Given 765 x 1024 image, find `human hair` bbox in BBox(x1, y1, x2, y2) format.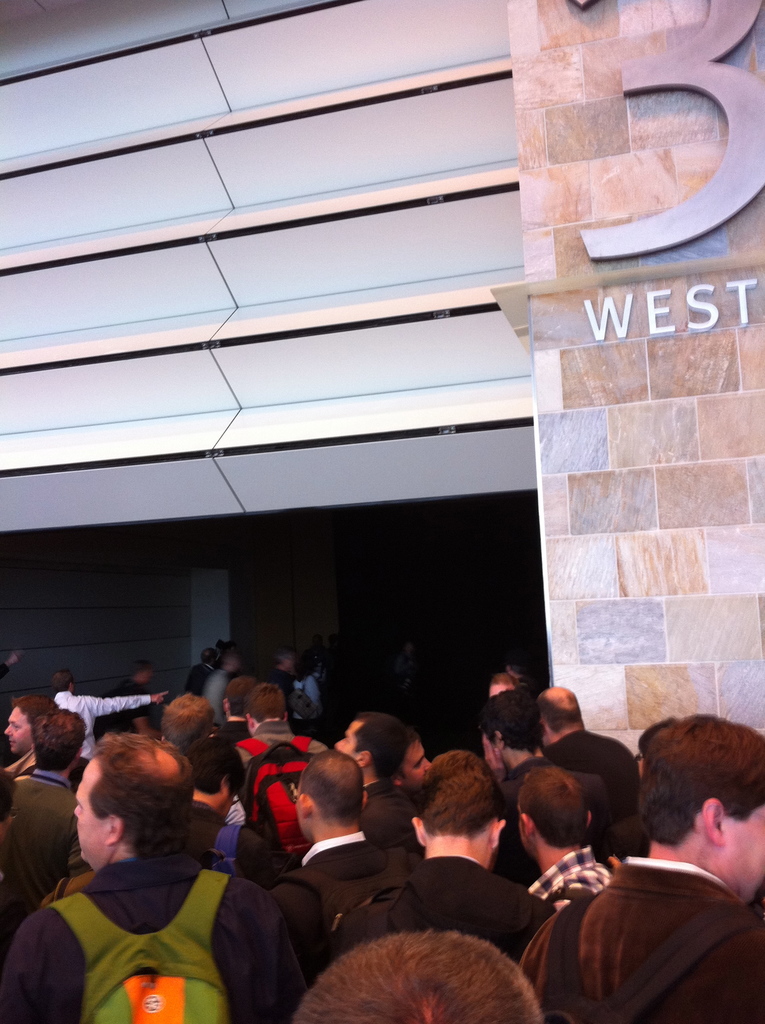
BBox(636, 715, 674, 767).
